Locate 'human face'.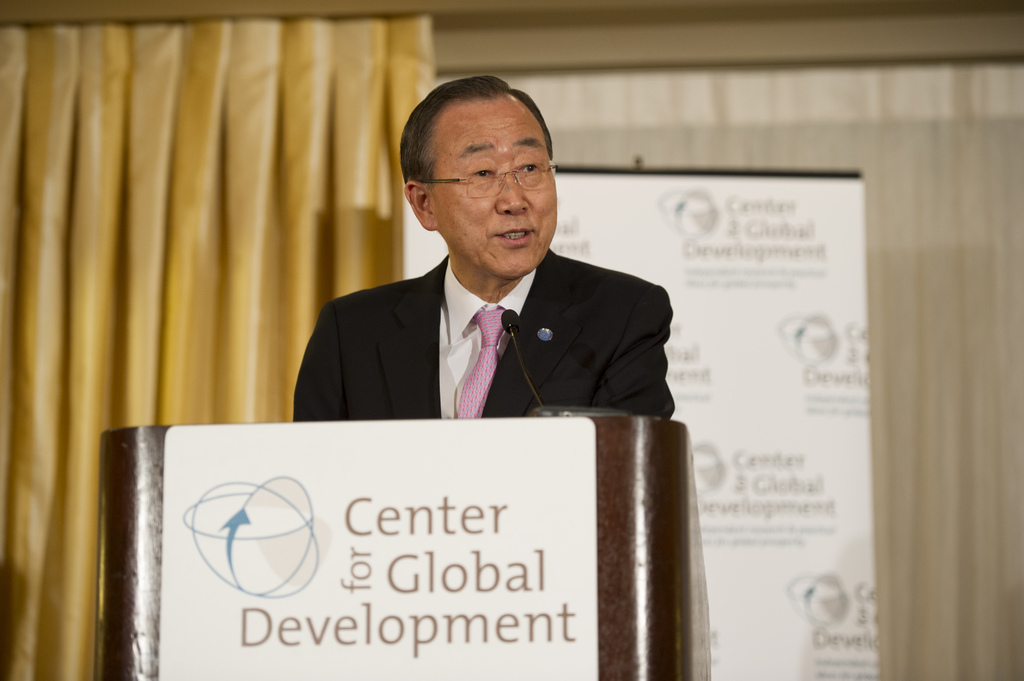
Bounding box: rect(427, 90, 561, 276).
